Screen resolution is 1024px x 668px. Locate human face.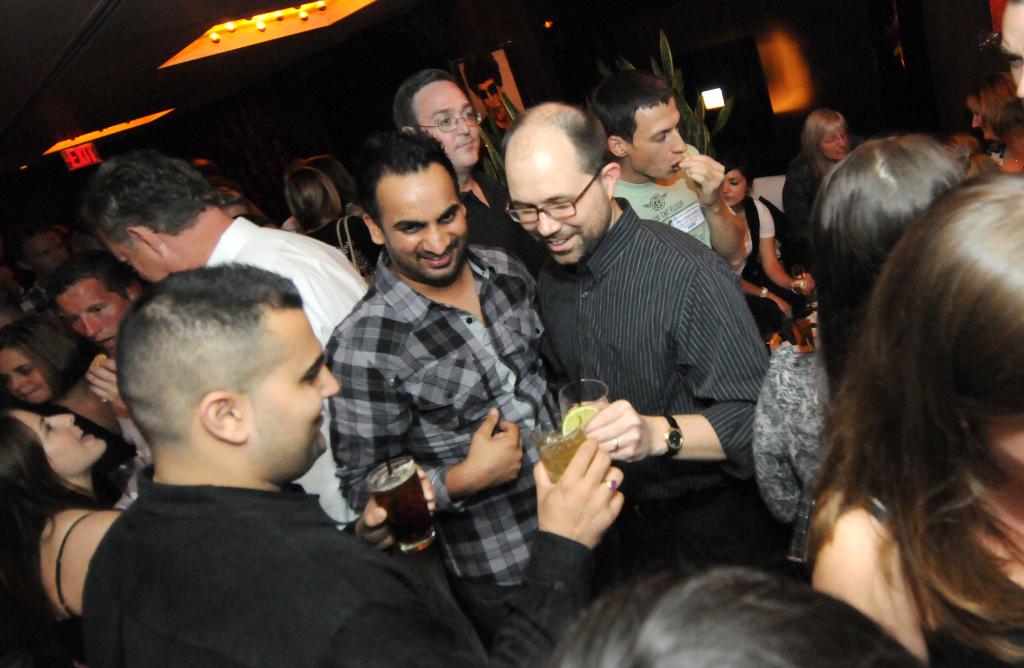
0, 345, 54, 402.
